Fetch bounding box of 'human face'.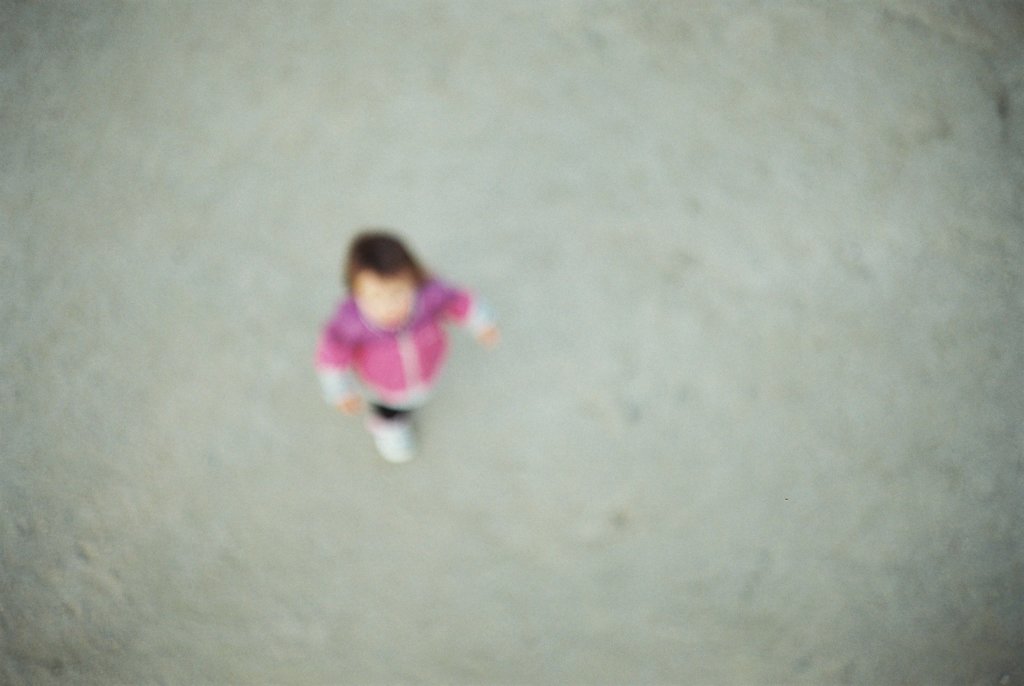
Bbox: {"x1": 355, "y1": 275, "x2": 415, "y2": 323}.
